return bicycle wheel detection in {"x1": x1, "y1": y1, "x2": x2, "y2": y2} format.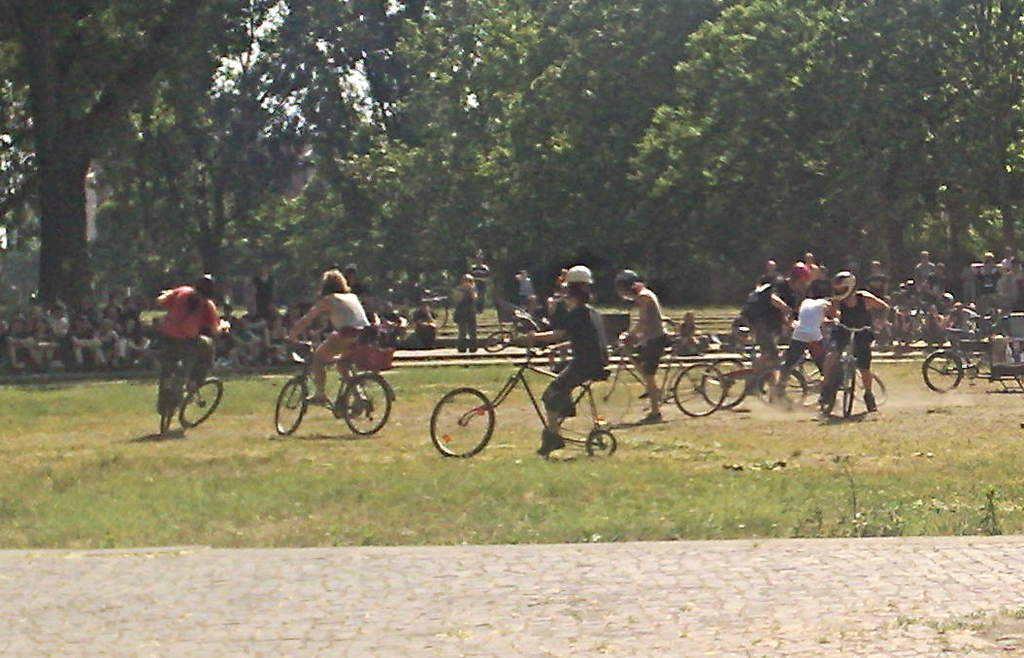
{"x1": 754, "y1": 368, "x2": 801, "y2": 410}.
